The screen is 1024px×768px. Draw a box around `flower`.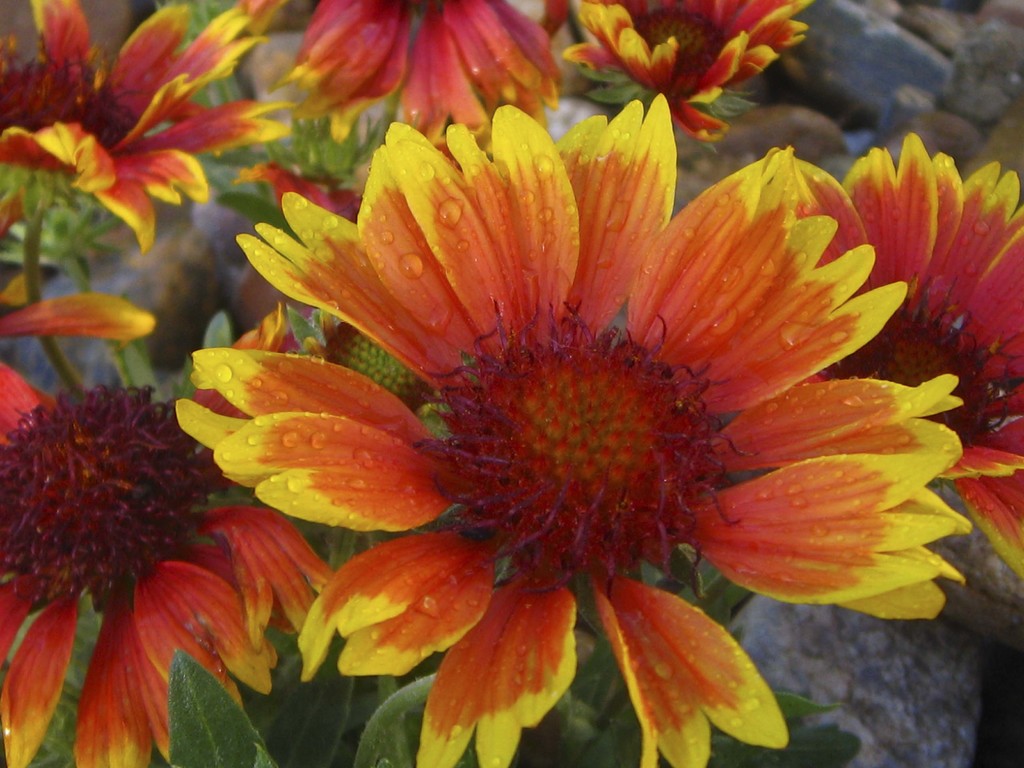
<box>0,0,298,250</box>.
